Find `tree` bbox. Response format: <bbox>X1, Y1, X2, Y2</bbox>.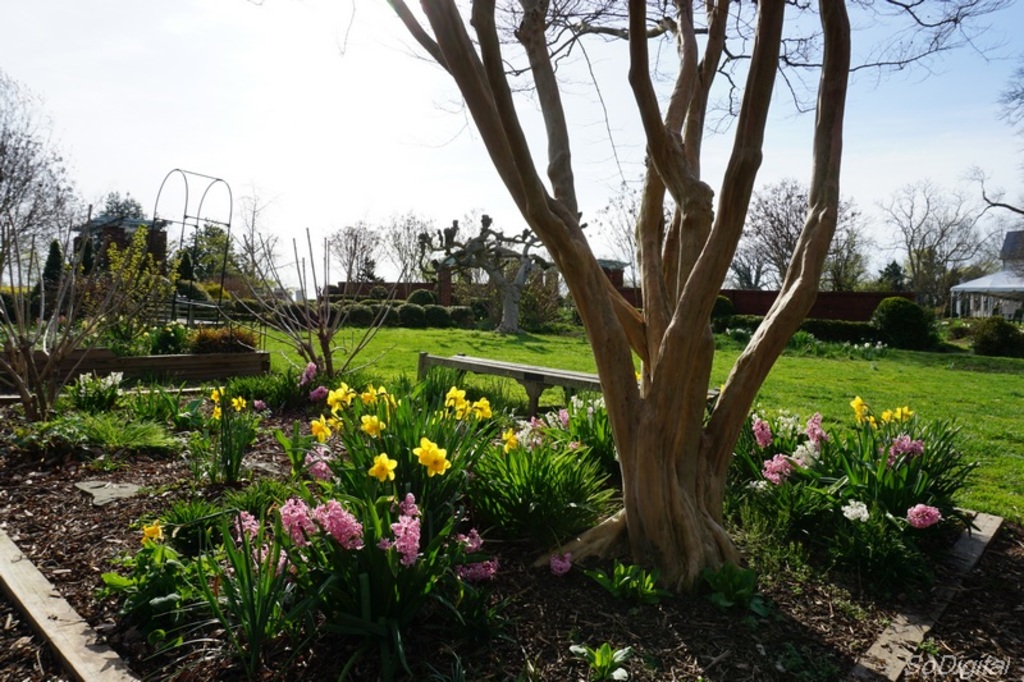
<bbox>879, 146, 996, 330</bbox>.
